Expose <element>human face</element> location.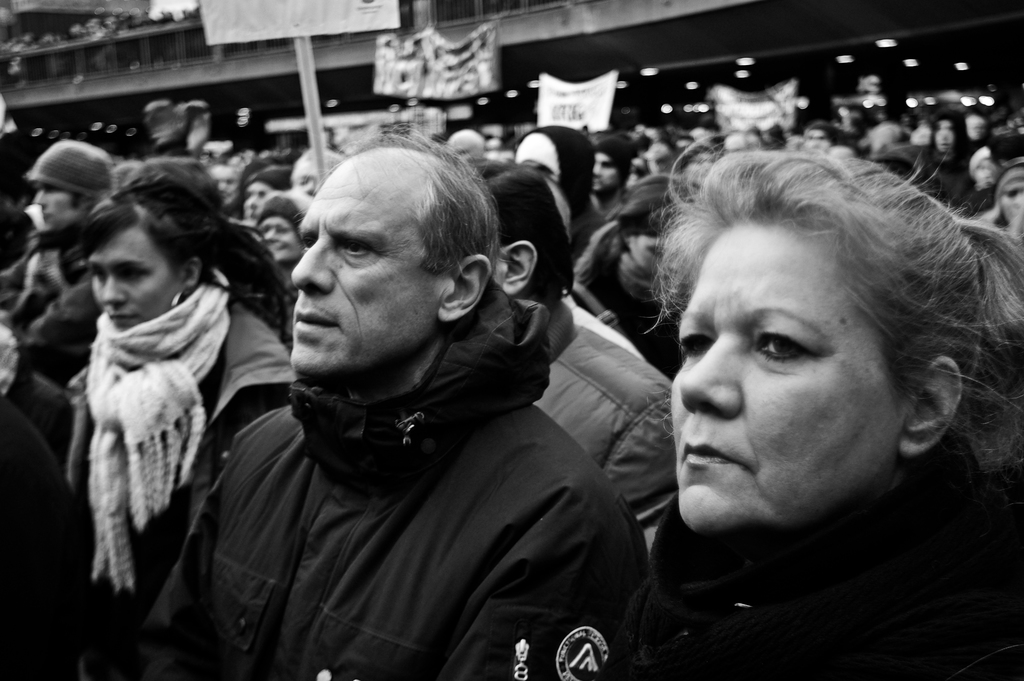
Exposed at select_region(667, 219, 913, 535).
